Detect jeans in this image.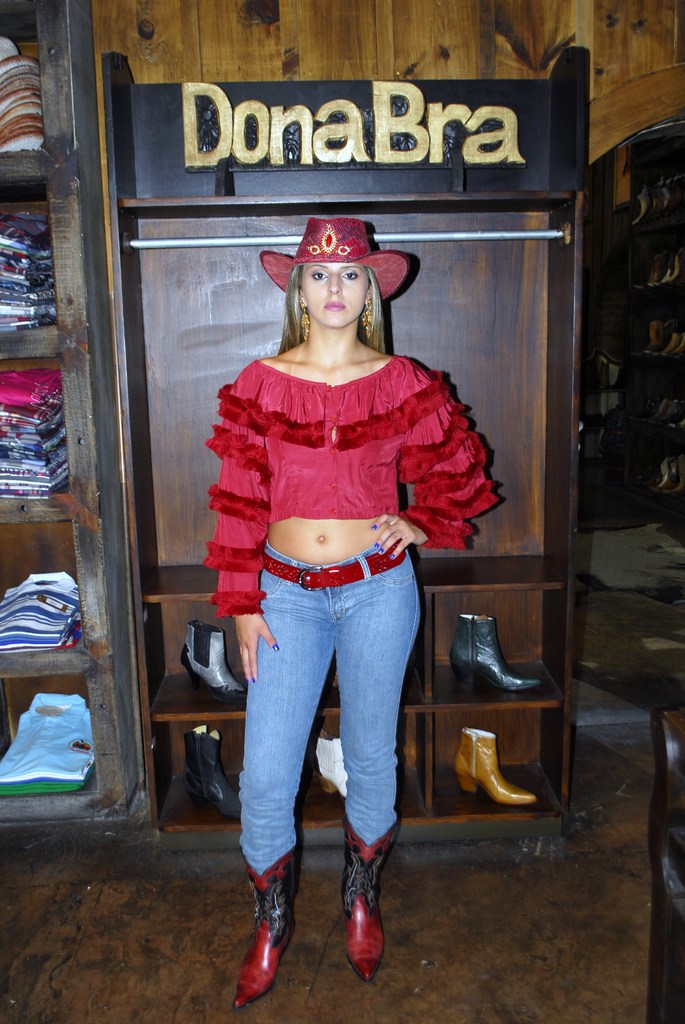
Detection: (x1=214, y1=525, x2=437, y2=931).
